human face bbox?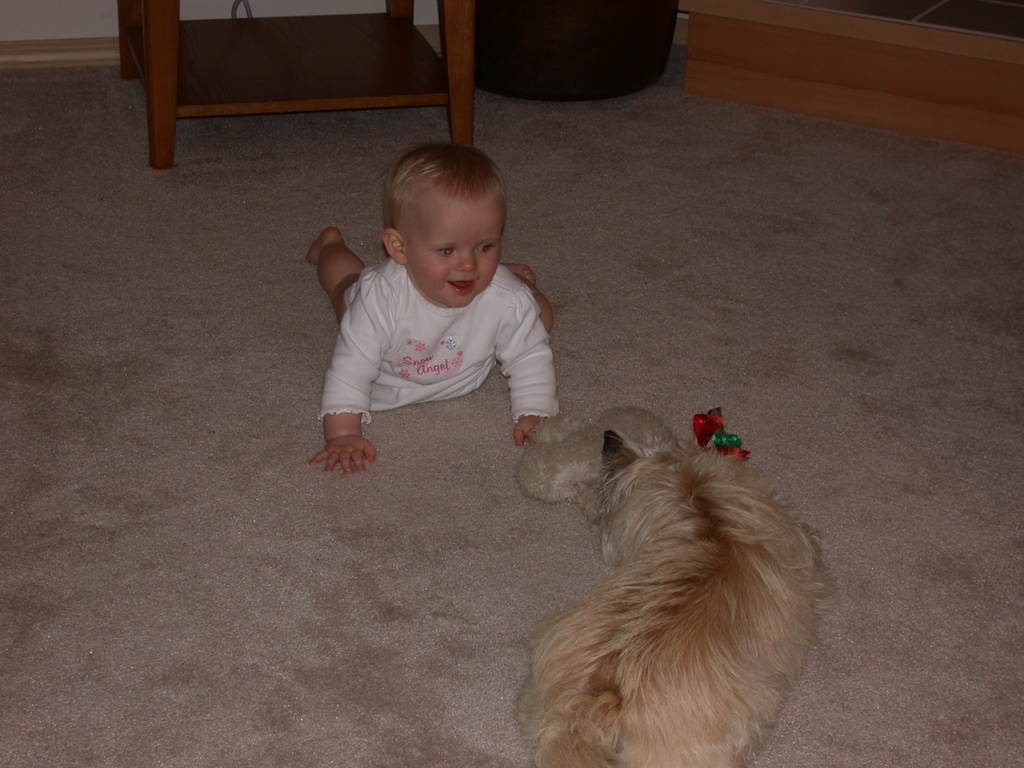
x1=411 y1=188 x2=506 y2=303
